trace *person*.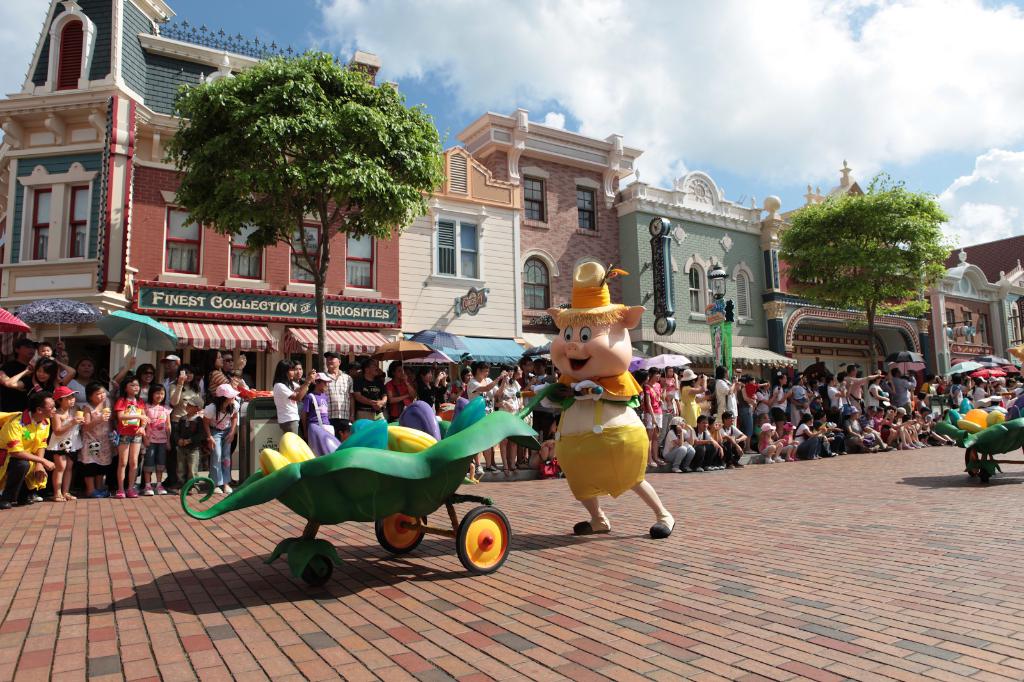
Traced to <region>811, 414, 829, 457</region>.
